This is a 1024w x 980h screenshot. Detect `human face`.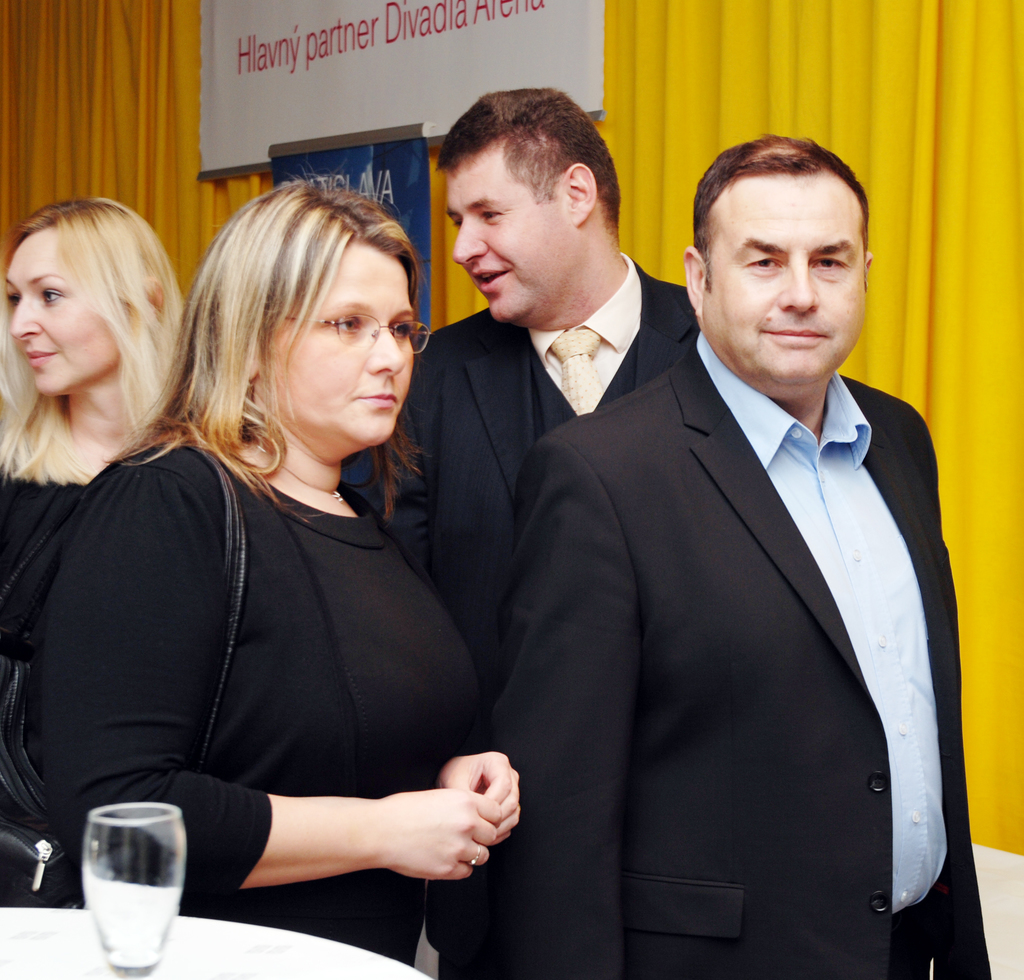
region(705, 177, 864, 374).
